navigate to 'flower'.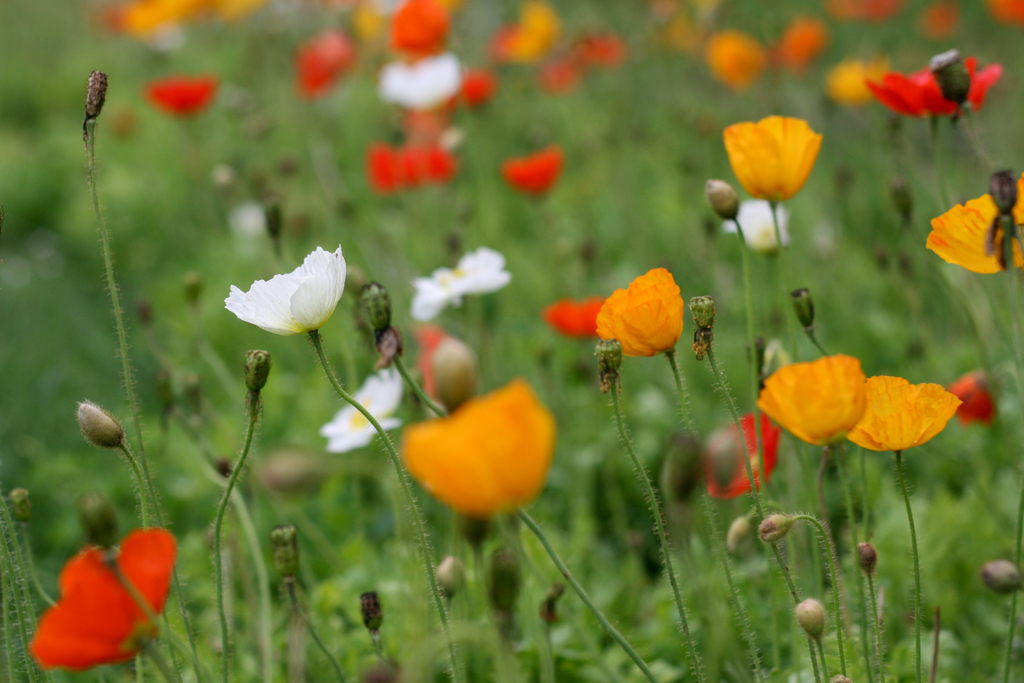
Navigation target: rect(723, 115, 829, 199).
